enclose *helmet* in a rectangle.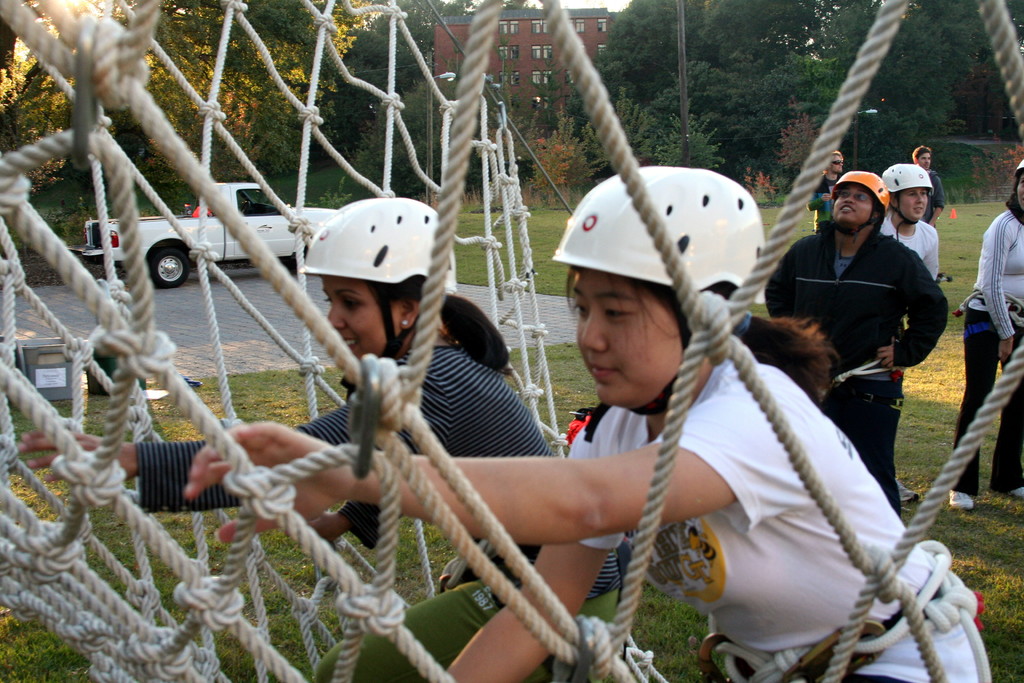
bbox=(291, 207, 441, 372).
